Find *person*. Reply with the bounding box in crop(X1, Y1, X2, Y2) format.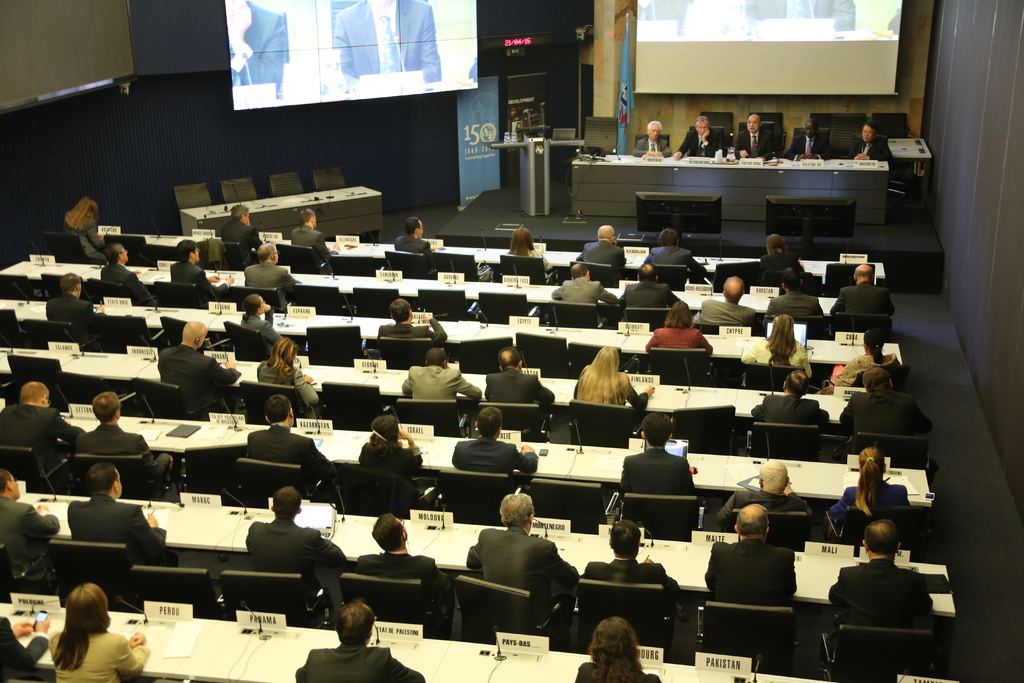
crop(396, 215, 433, 266).
